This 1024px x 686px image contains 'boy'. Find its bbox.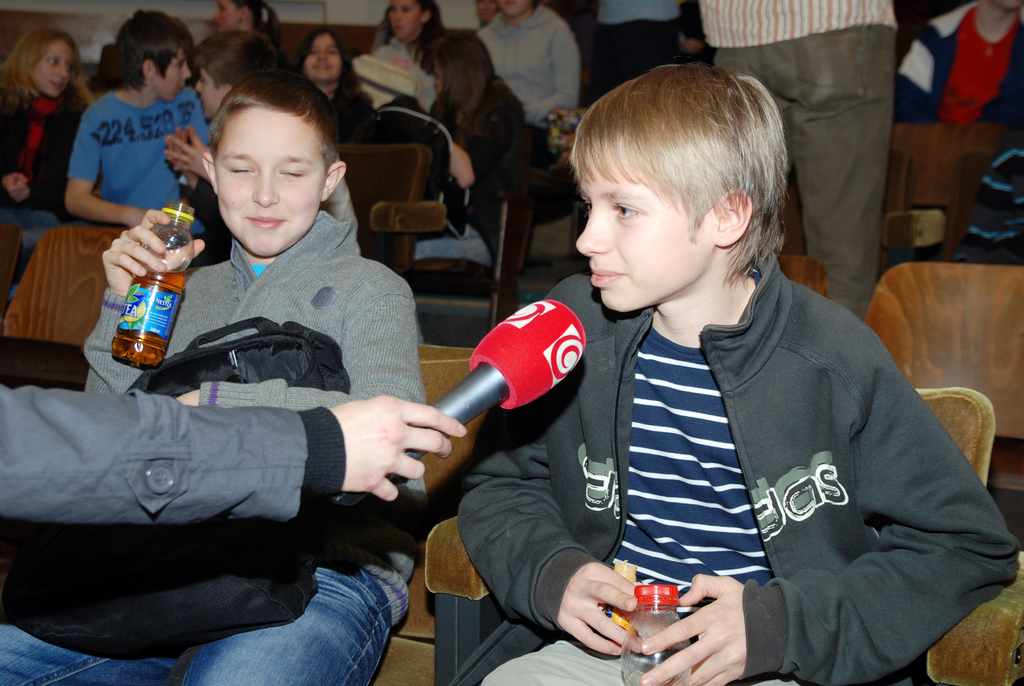
{"left": 1, "top": 63, "right": 426, "bottom": 685}.
